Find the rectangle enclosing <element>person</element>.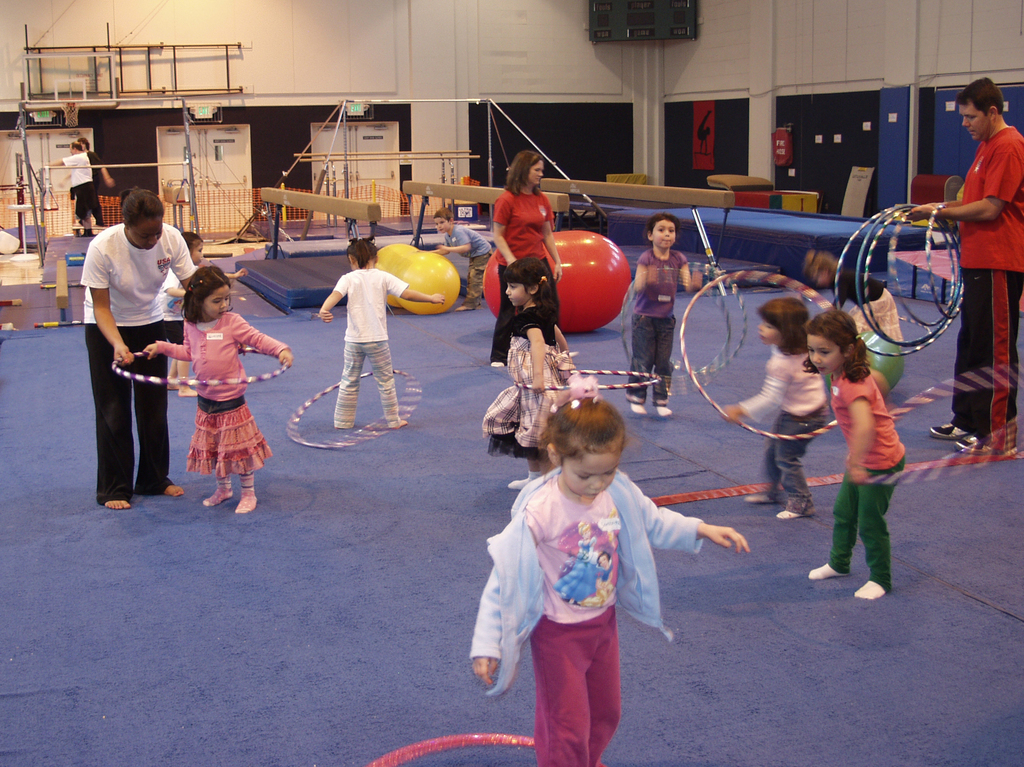
select_region(140, 267, 291, 515).
